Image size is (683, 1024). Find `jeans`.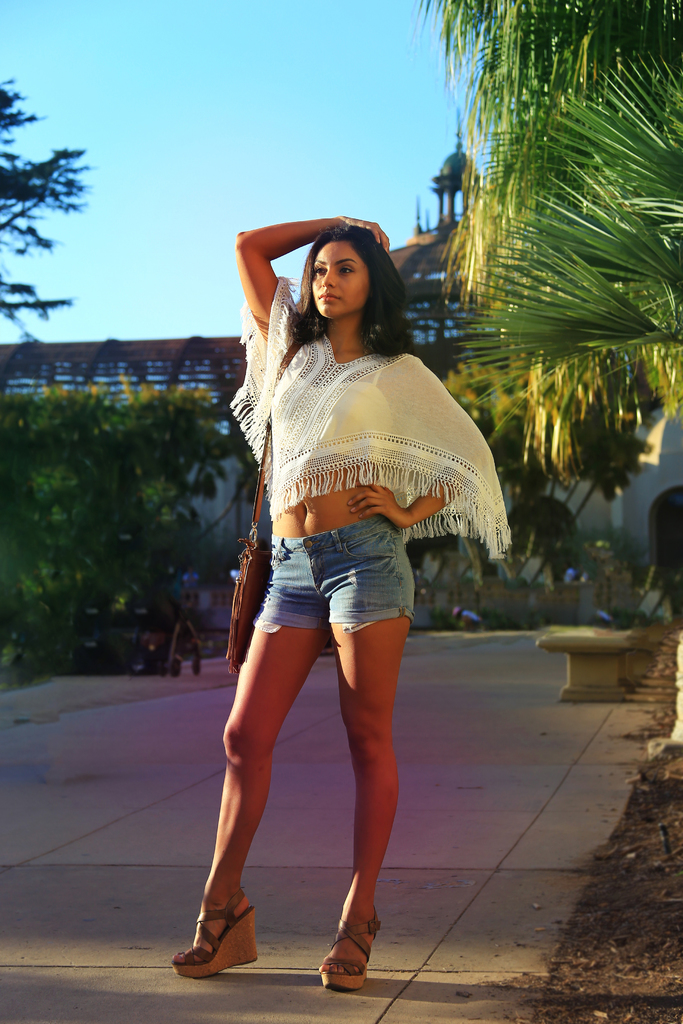
Rect(236, 527, 434, 661).
